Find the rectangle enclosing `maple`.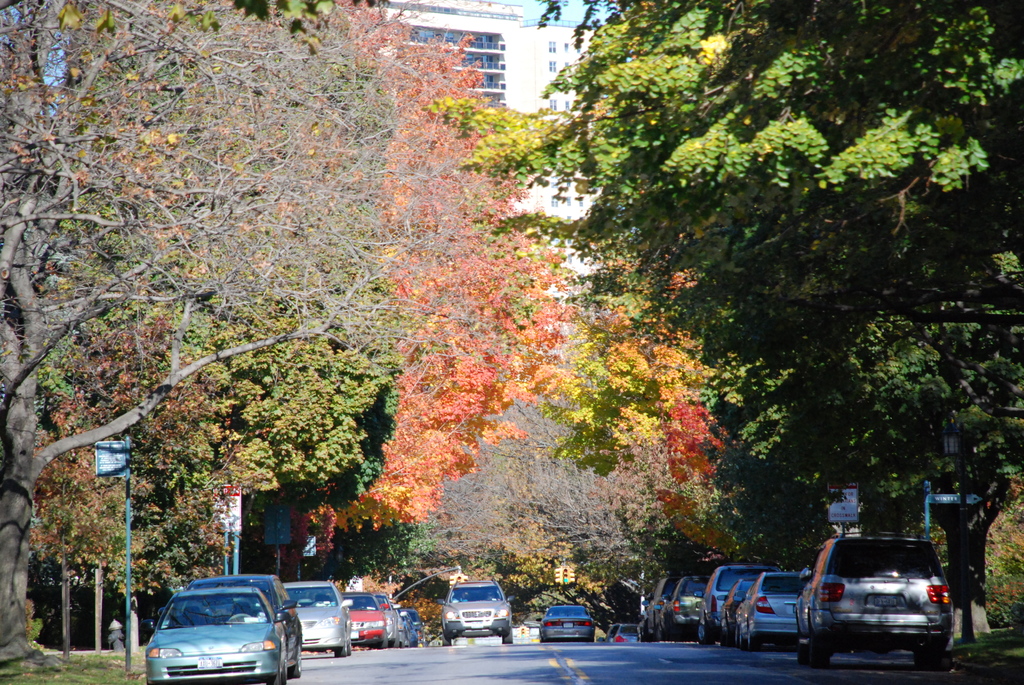
left=0, top=0, right=371, bottom=668.
